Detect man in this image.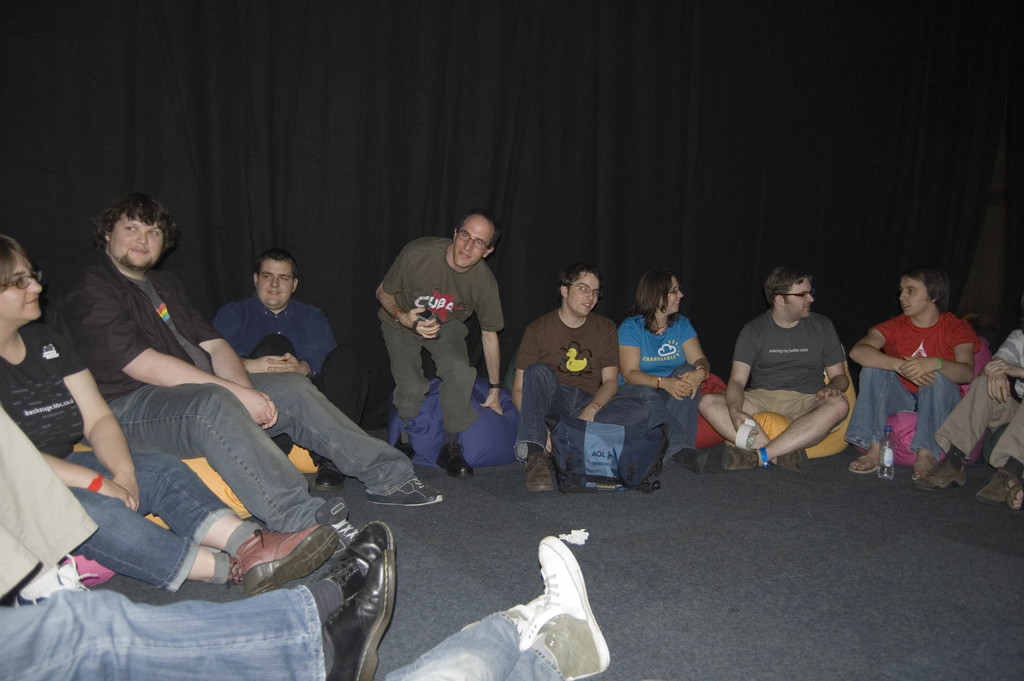
Detection: l=691, t=261, r=858, b=477.
